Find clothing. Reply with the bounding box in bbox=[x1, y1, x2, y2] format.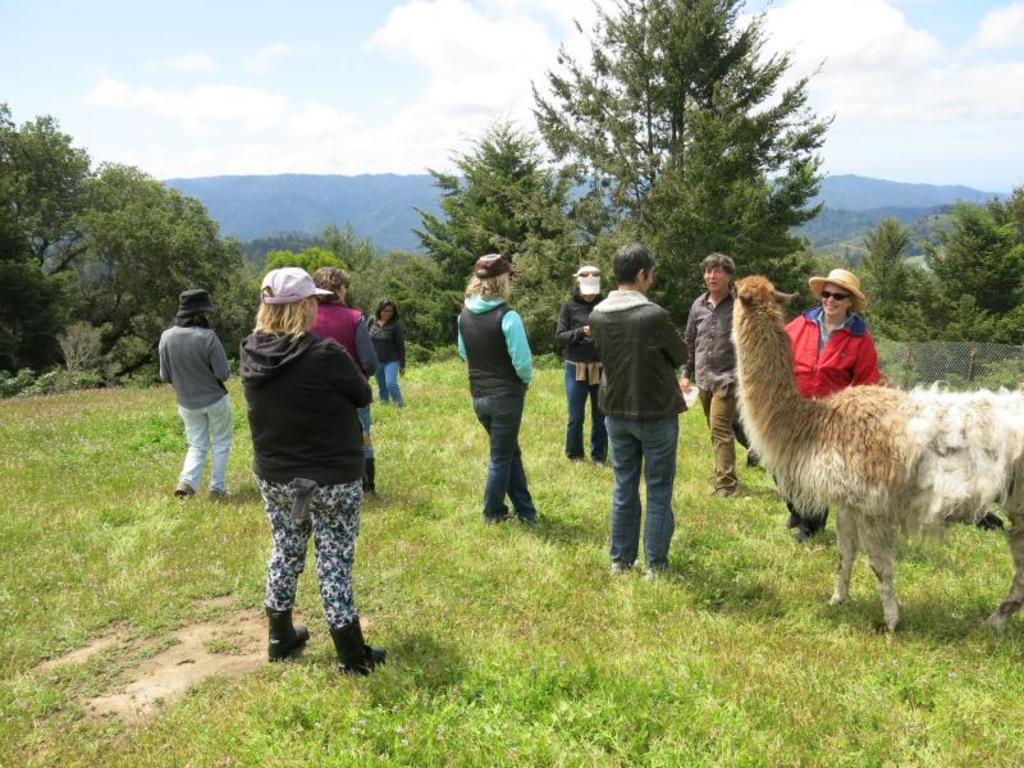
bbox=[550, 292, 622, 479].
